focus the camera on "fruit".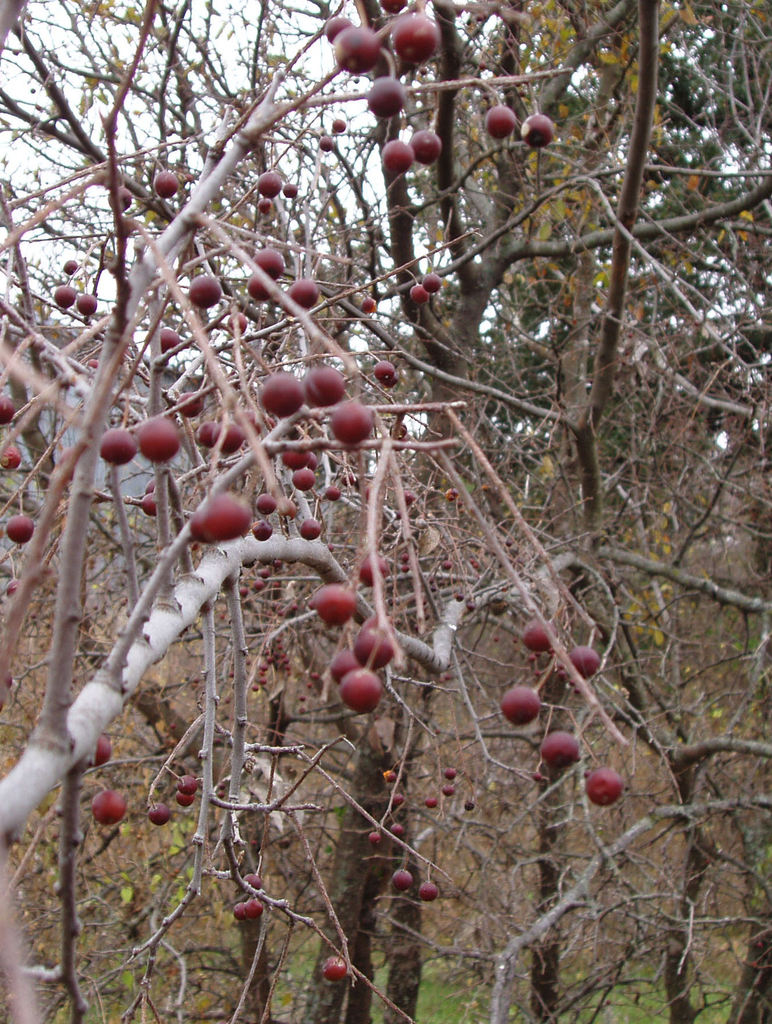
Focus region: crop(173, 773, 197, 794).
